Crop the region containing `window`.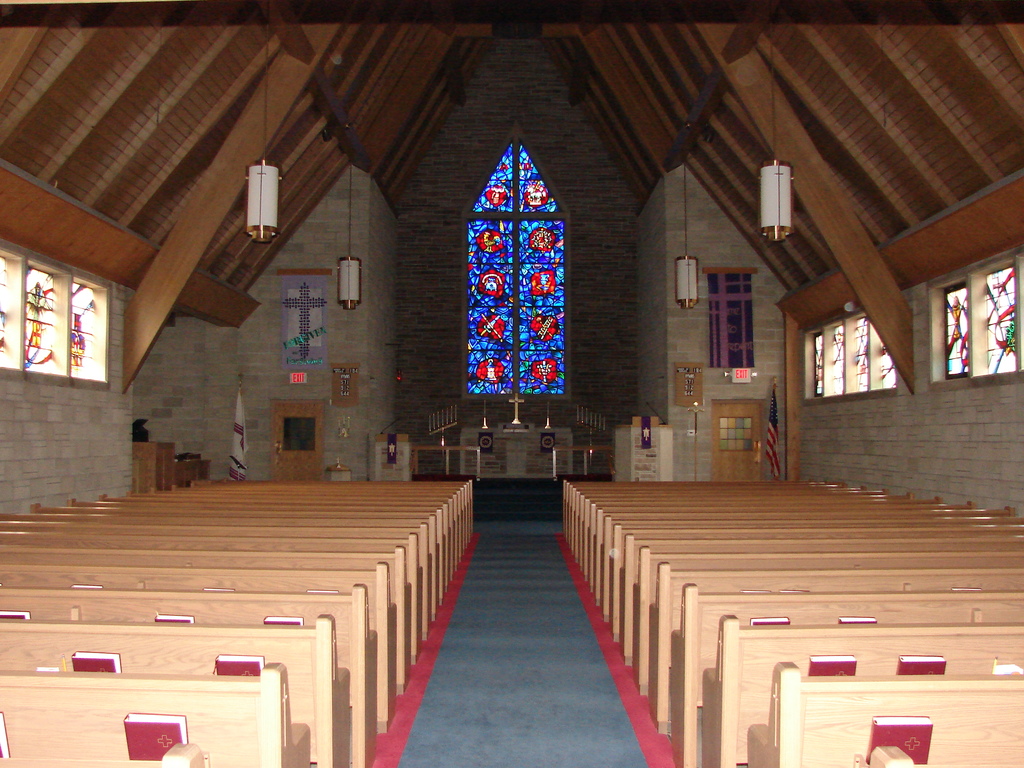
Crop region: bbox(805, 314, 895, 399).
